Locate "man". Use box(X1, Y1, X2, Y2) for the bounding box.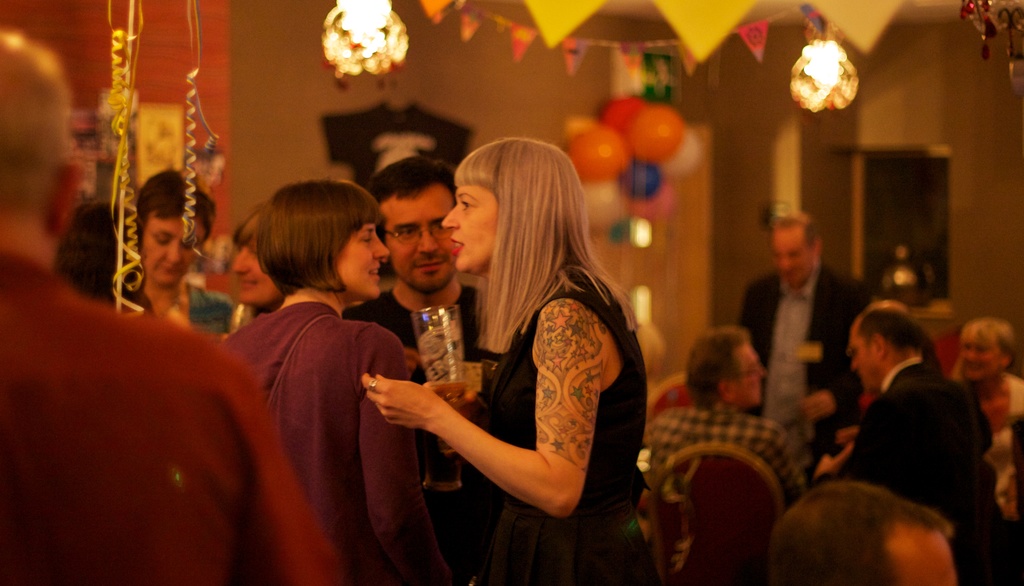
box(811, 297, 1021, 585).
